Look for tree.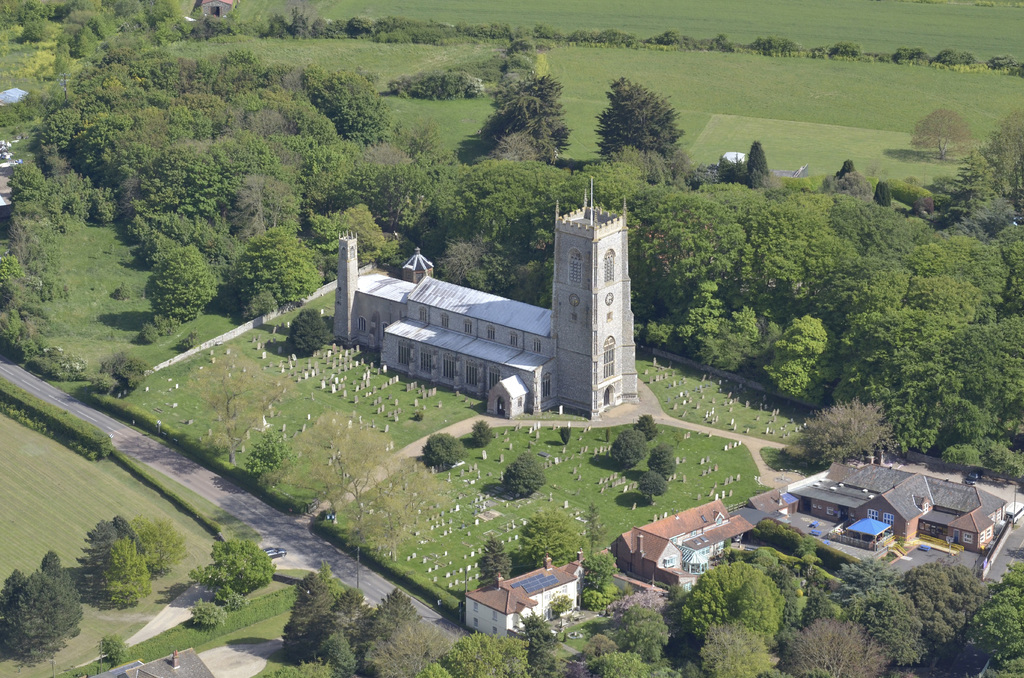
Found: x1=576, y1=502, x2=611, y2=552.
